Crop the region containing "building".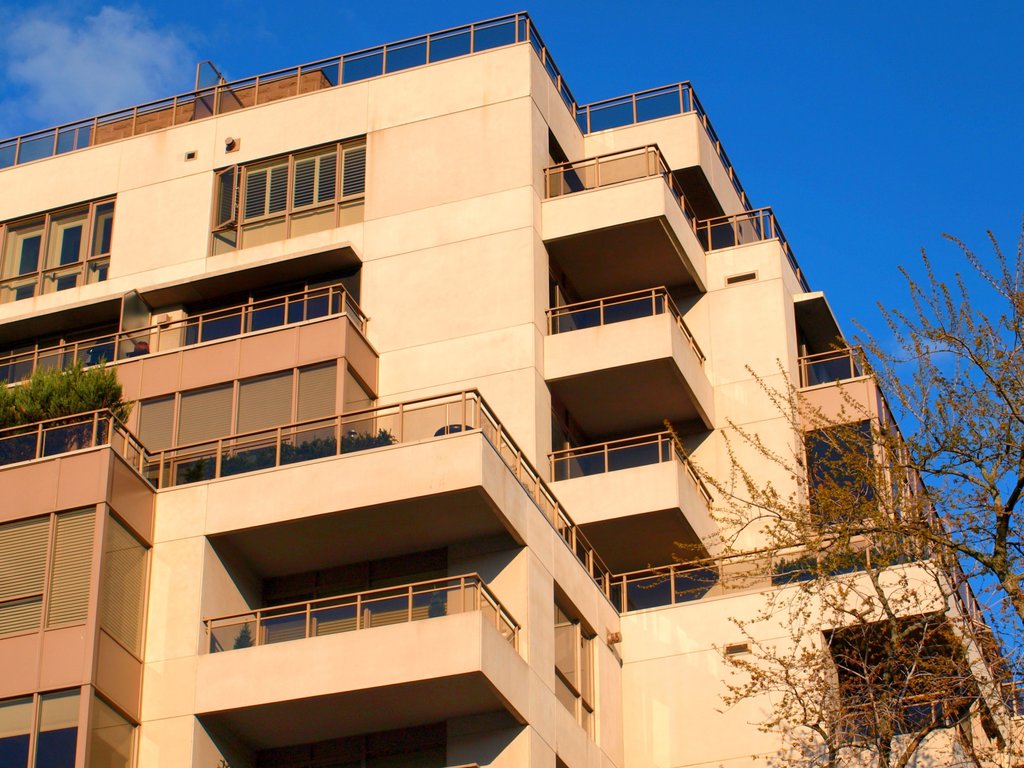
Crop region: 0:4:1010:767.
